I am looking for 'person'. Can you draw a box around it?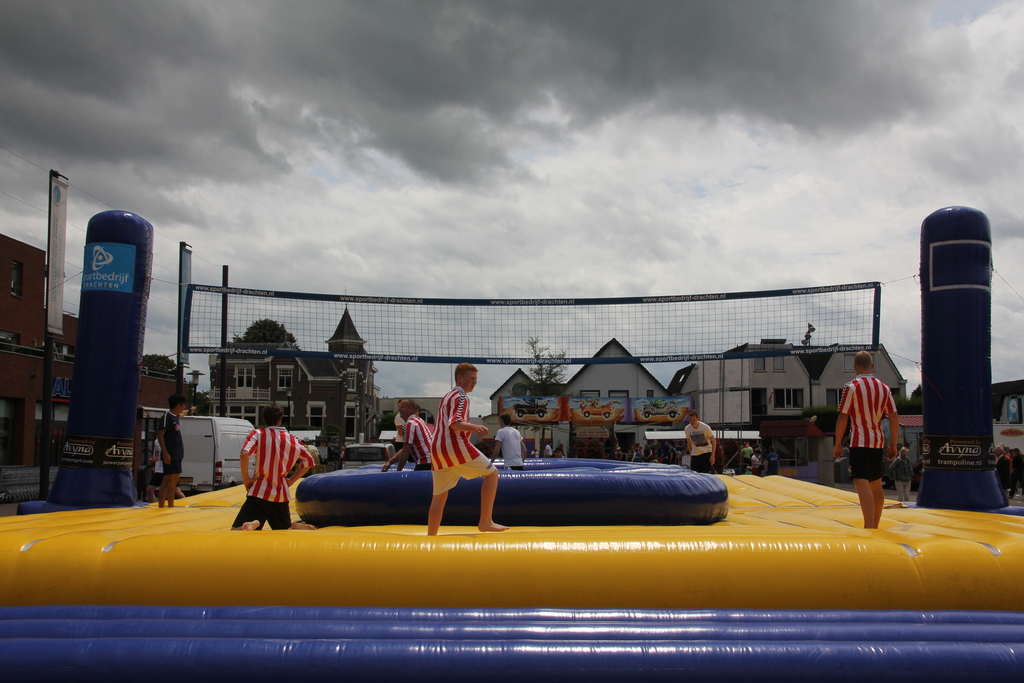
Sure, the bounding box is [424,364,509,536].
